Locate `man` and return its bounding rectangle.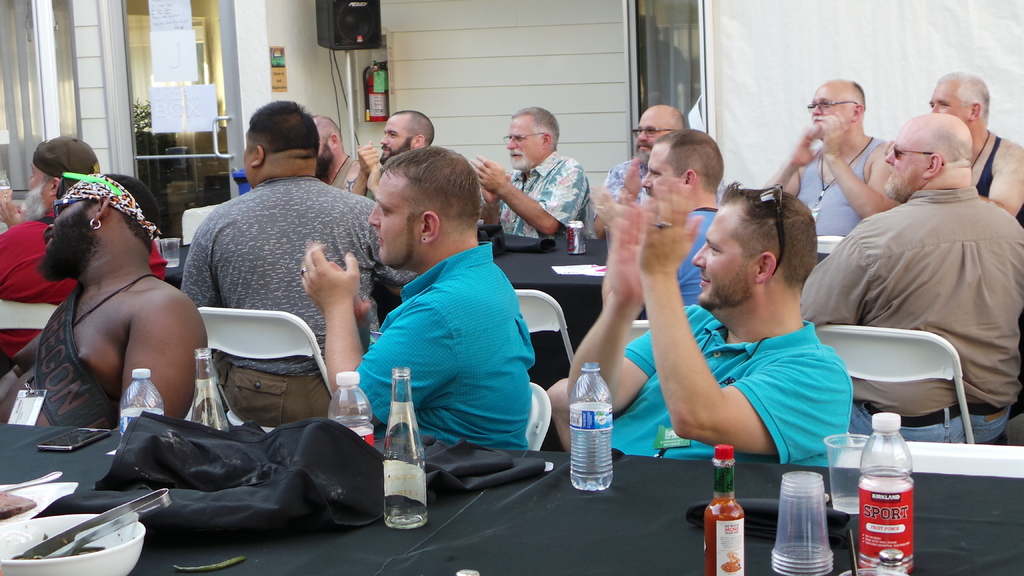
{"left": 922, "top": 67, "right": 1023, "bottom": 225}.
